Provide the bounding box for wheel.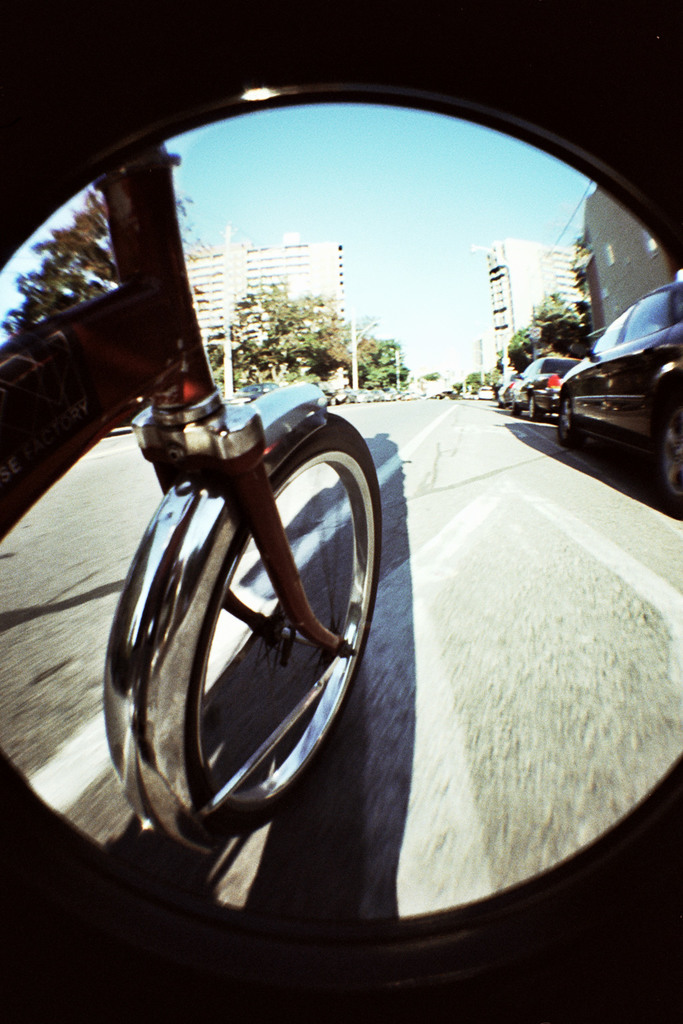
[558,391,588,447].
